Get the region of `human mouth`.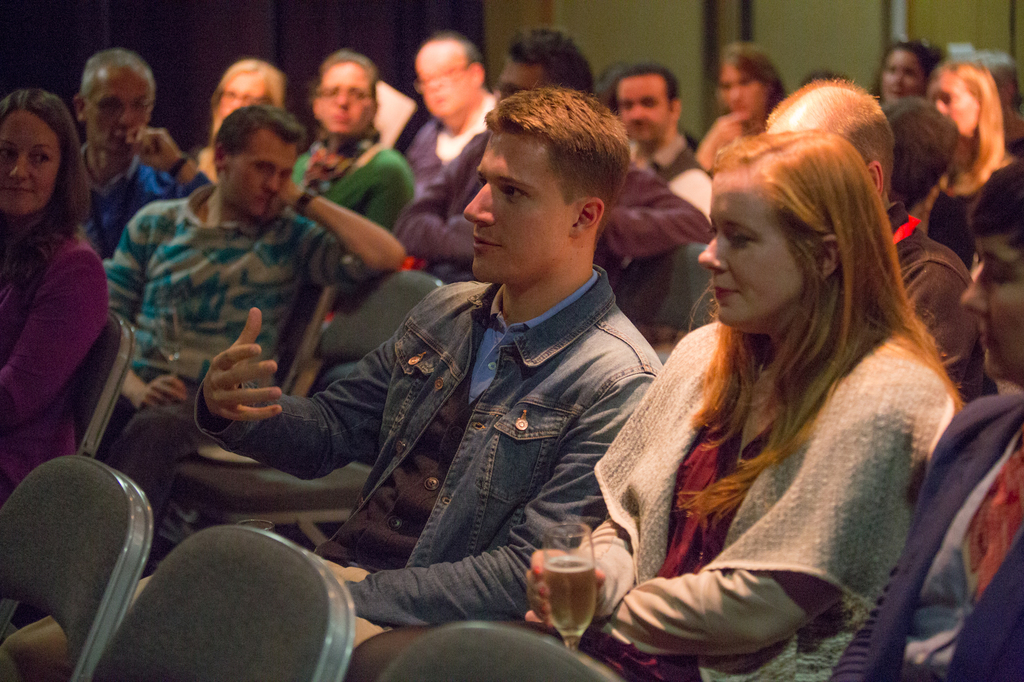
979,328,1002,350.
